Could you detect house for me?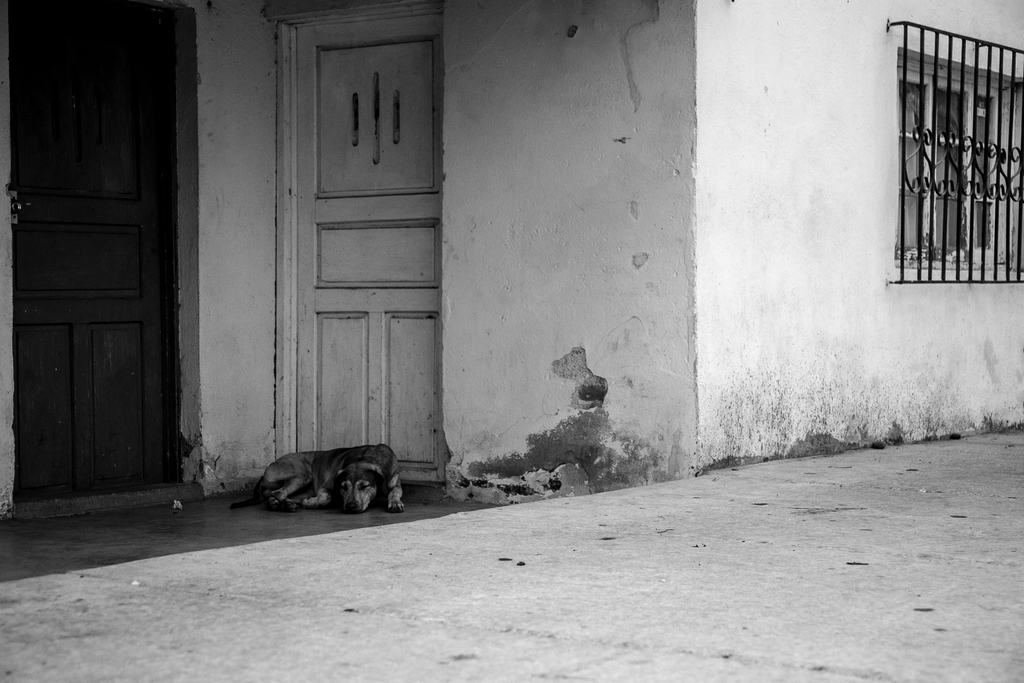
Detection result: <box>0,0,1010,570</box>.
